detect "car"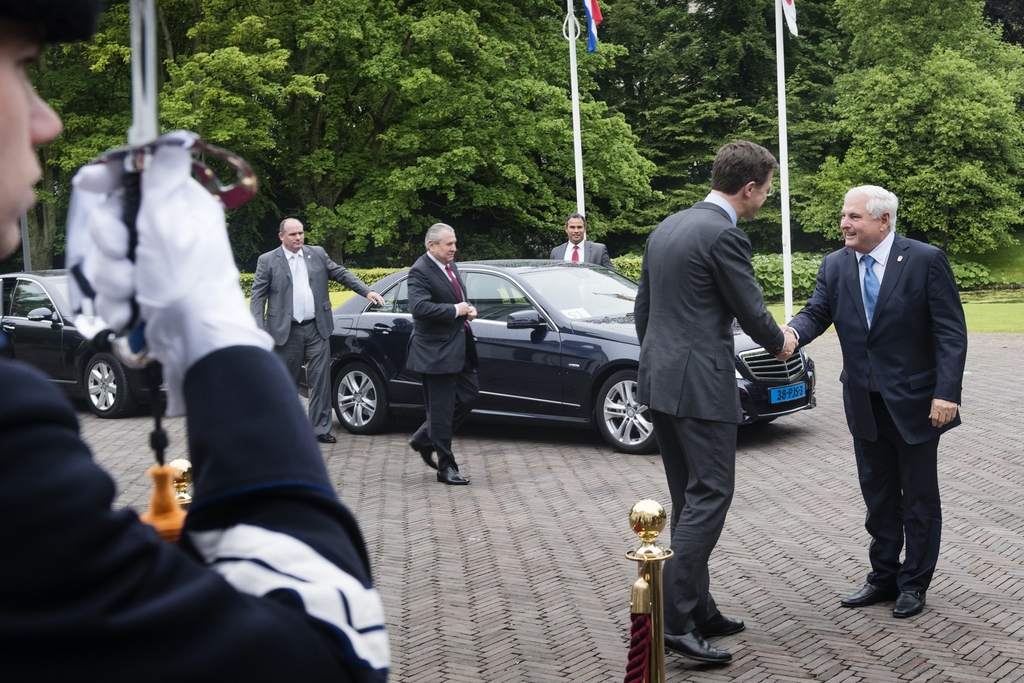
296/257/812/451
